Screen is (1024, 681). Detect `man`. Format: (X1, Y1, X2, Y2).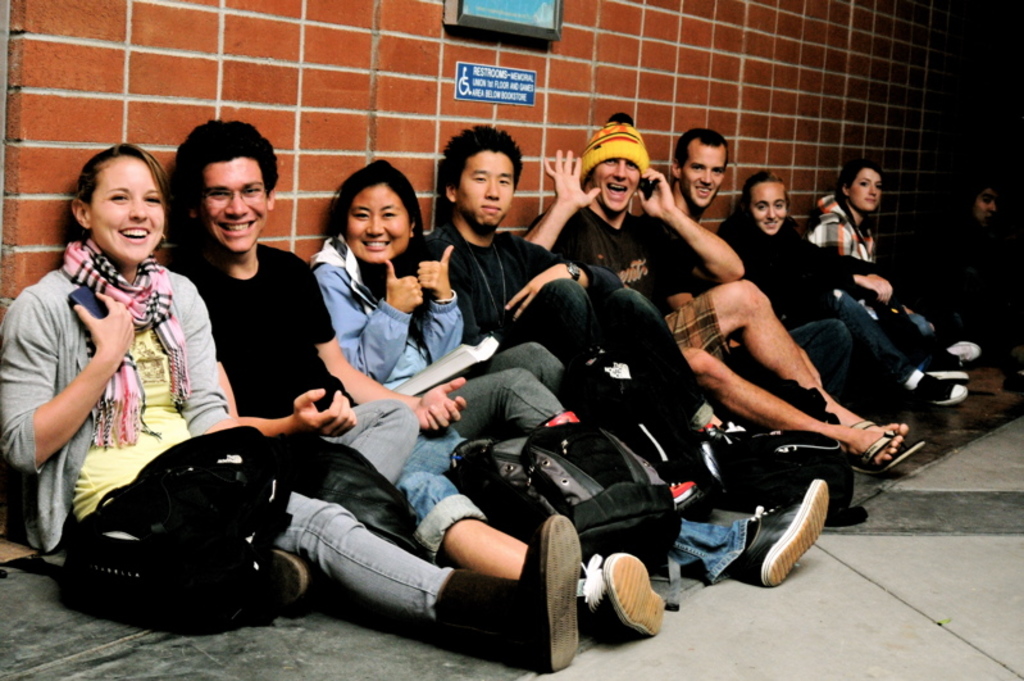
(660, 130, 851, 389).
